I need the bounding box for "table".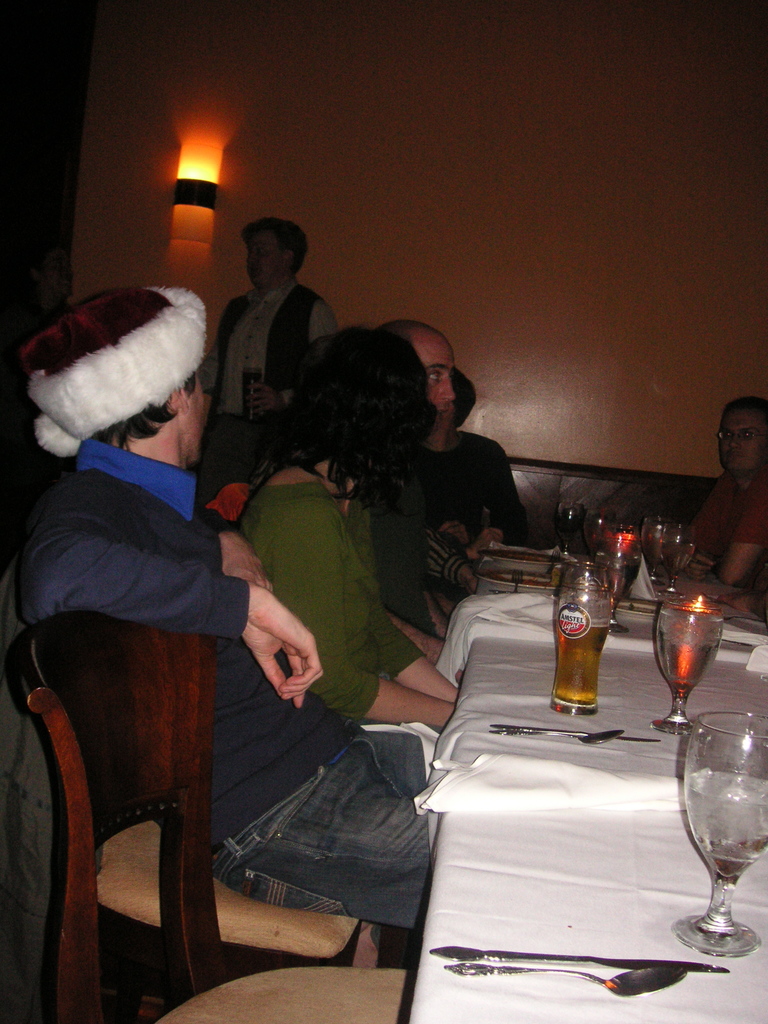
Here it is: <bbox>386, 605, 749, 1023</bbox>.
